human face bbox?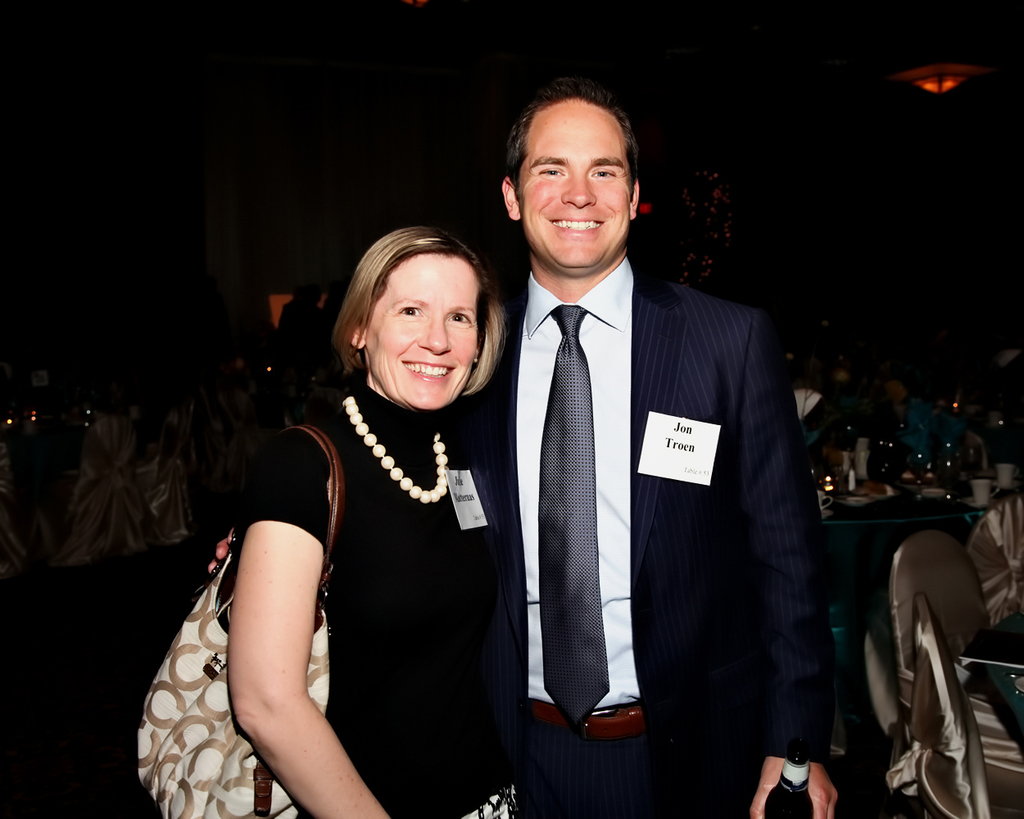
box(355, 244, 473, 399)
